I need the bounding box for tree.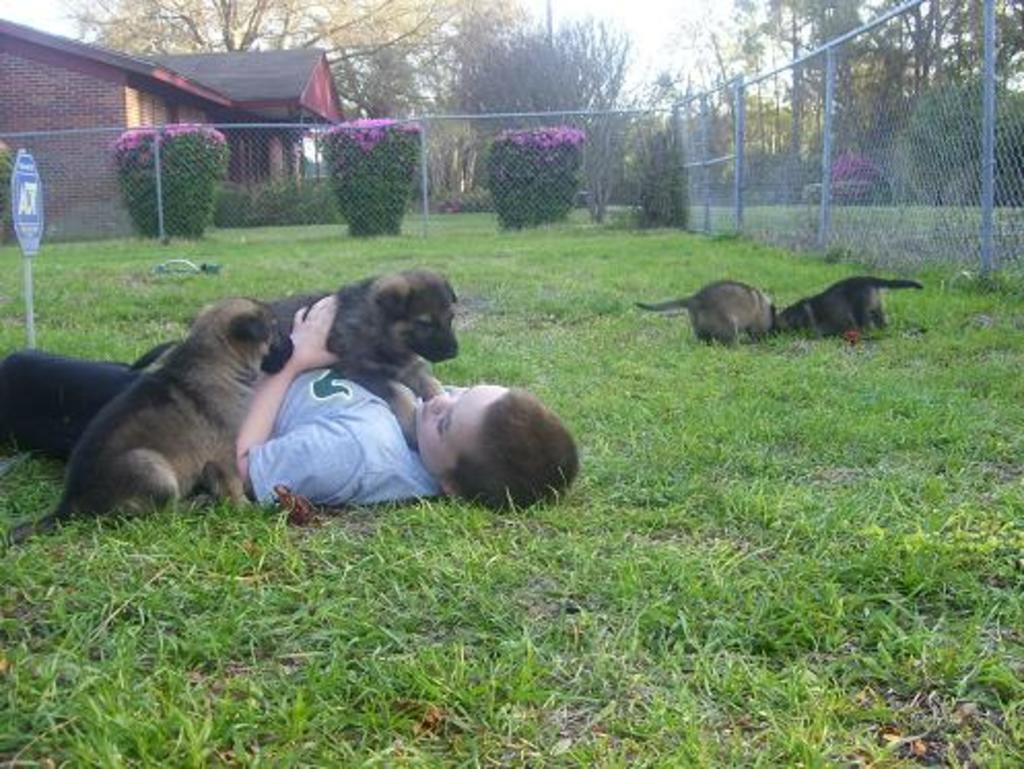
Here it is: x1=453, y1=6, x2=633, y2=157.
